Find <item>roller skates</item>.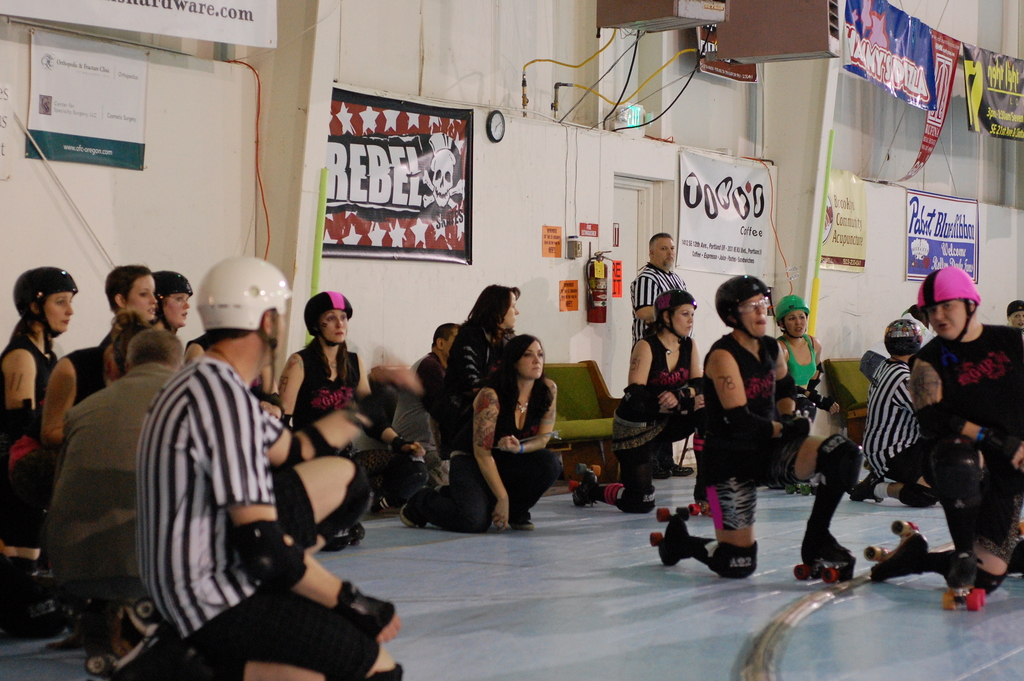
[x1=81, y1=598, x2=180, y2=680].
